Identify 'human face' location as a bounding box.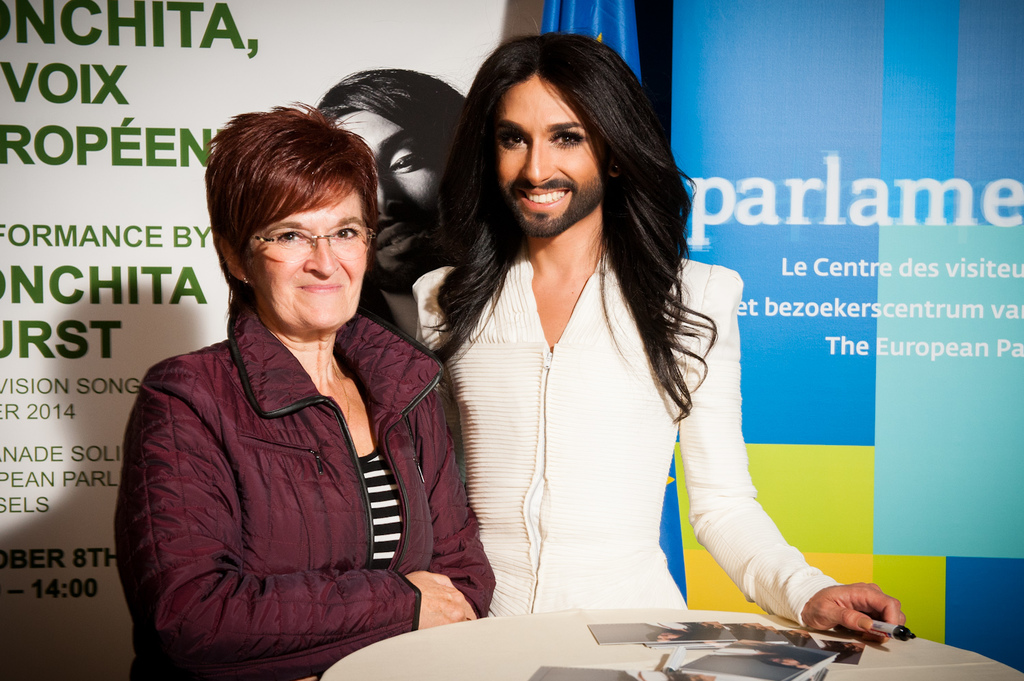
box=[247, 187, 364, 335].
